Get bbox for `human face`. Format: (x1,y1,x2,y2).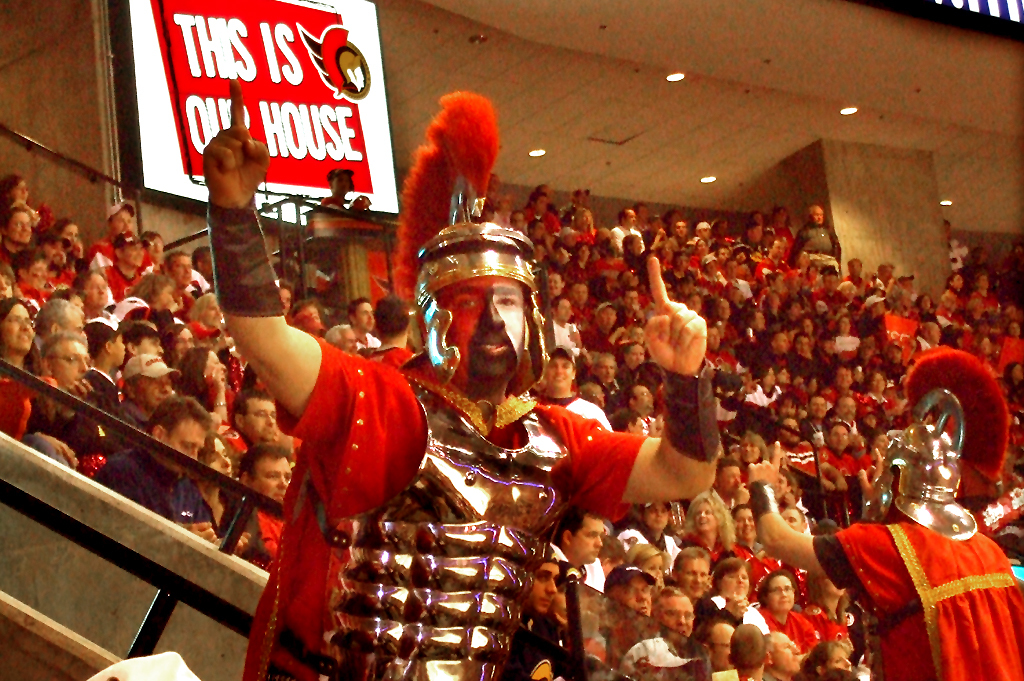
(700,227,715,242).
